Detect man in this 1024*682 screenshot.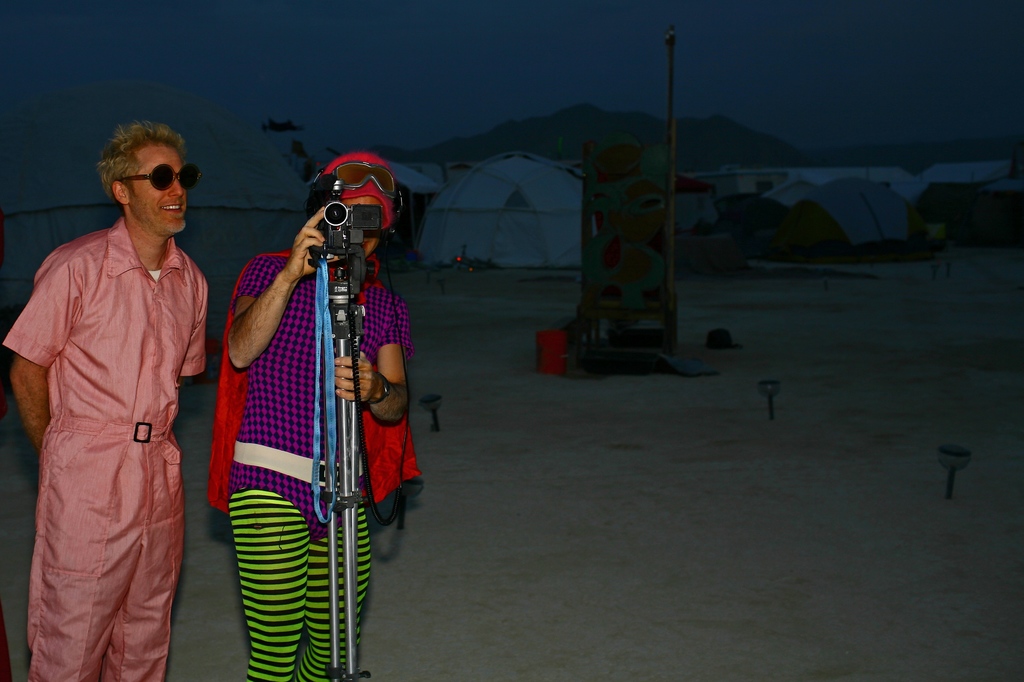
Detection: <box>1,123,207,681</box>.
